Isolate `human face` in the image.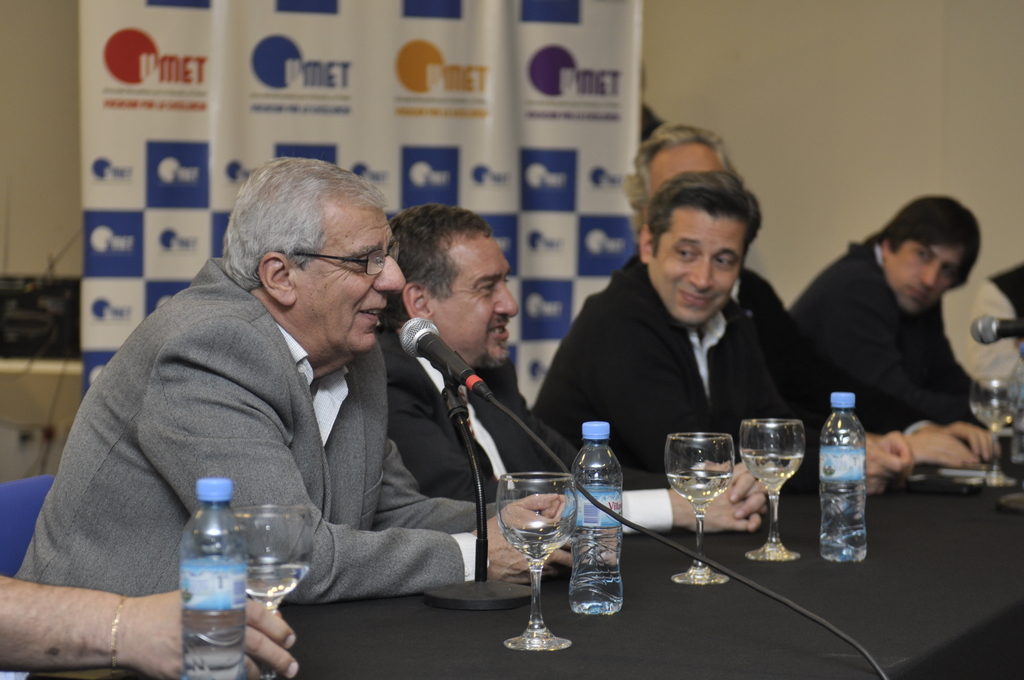
Isolated region: select_region(435, 240, 520, 366).
